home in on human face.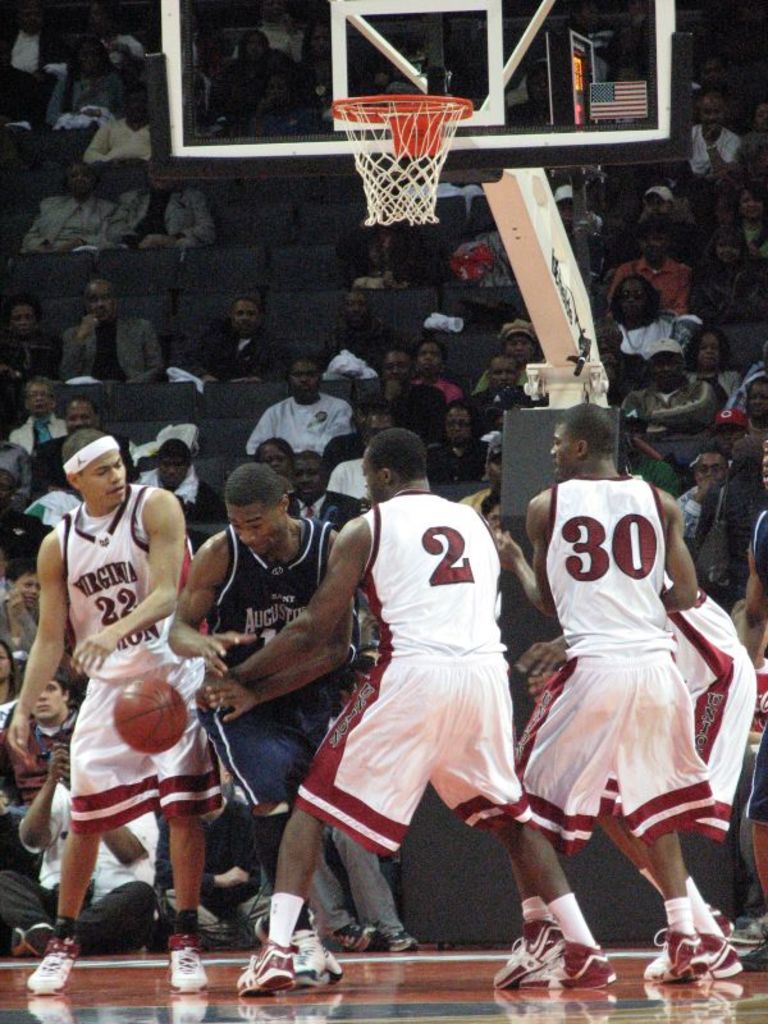
Homed in at {"x1": 260, "y1": 447, "x2": 287, "y2": 468}.
